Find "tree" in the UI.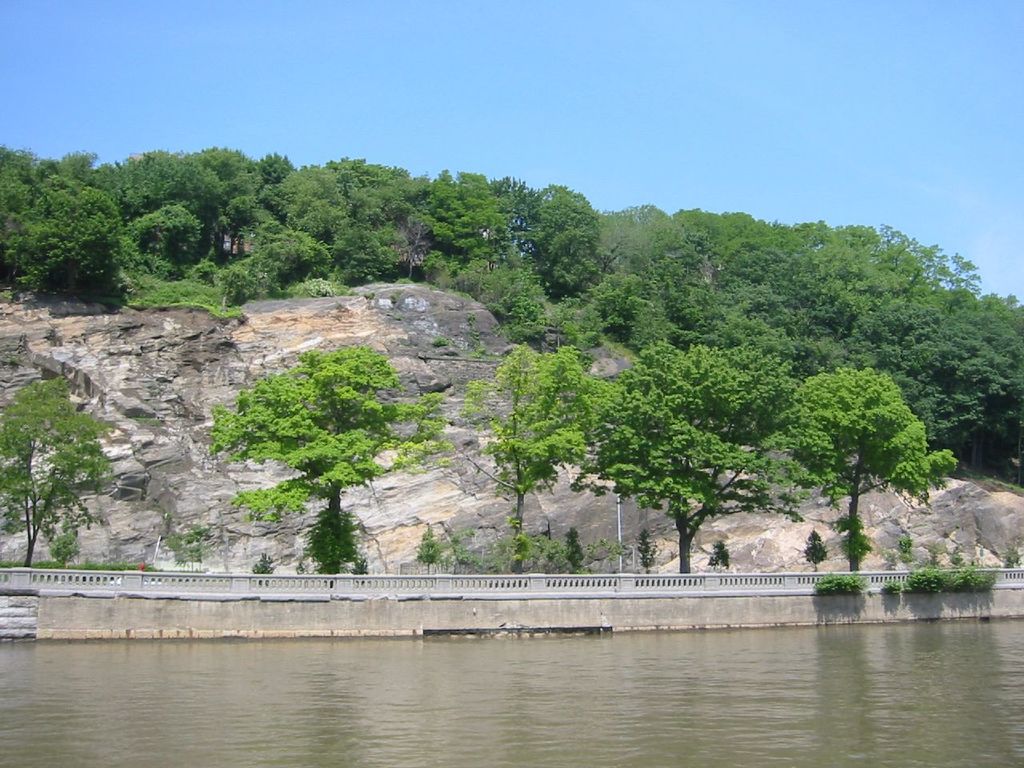
UI element at (x1=761, y1=367, x2=951, y2=573).
